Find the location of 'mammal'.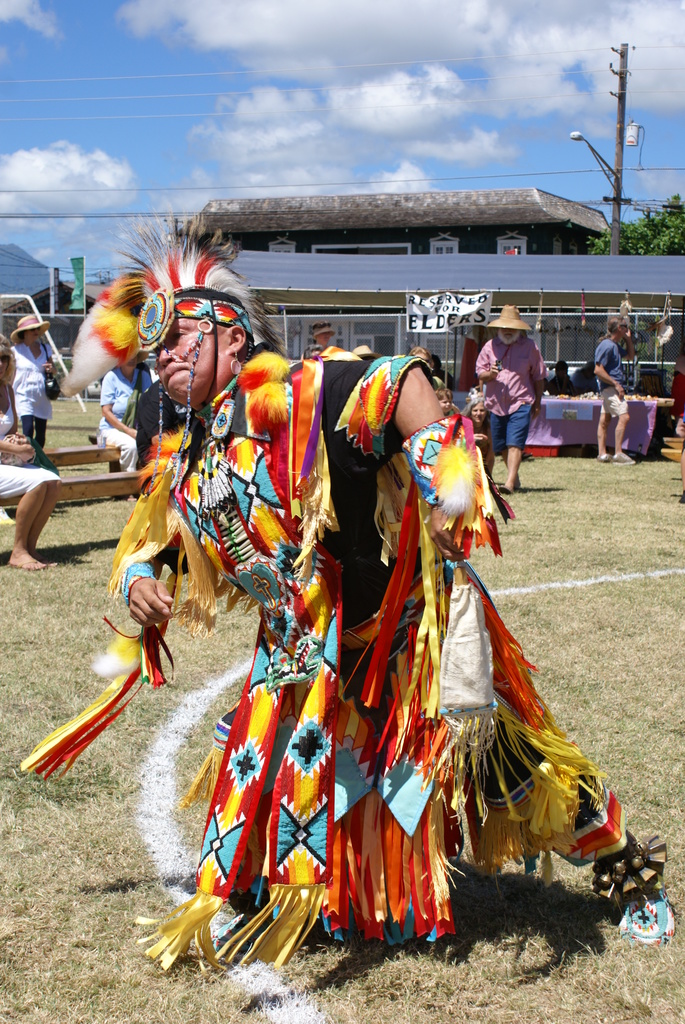
Location: [350, 342, 382, 362].
